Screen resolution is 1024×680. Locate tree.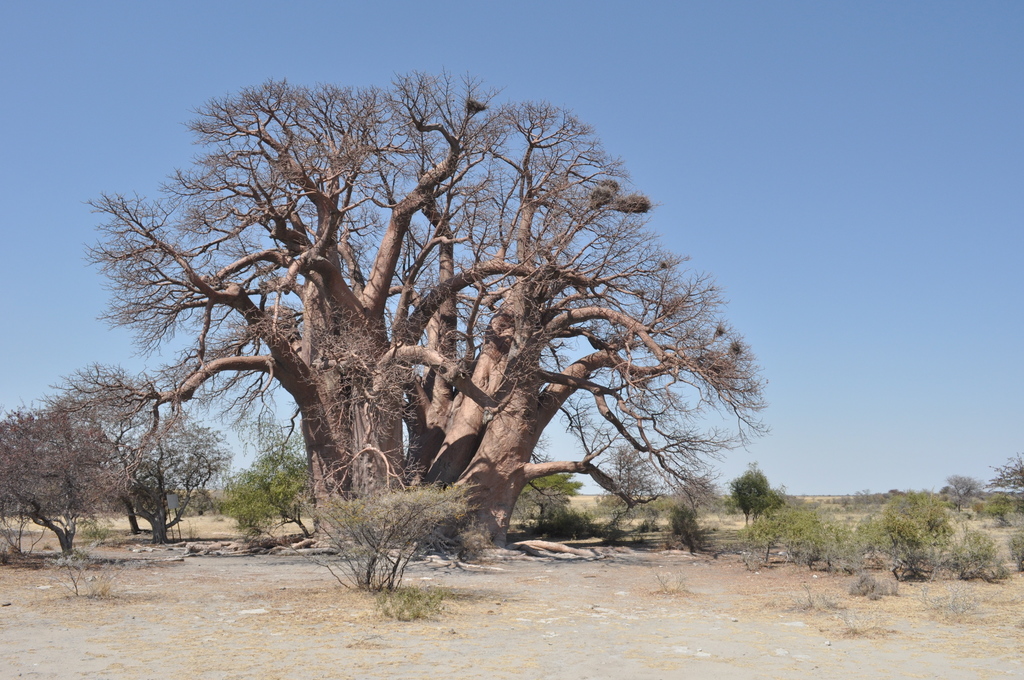
{"x1": 121, "y1": 411, "x2": 220, "y2": 537}.
